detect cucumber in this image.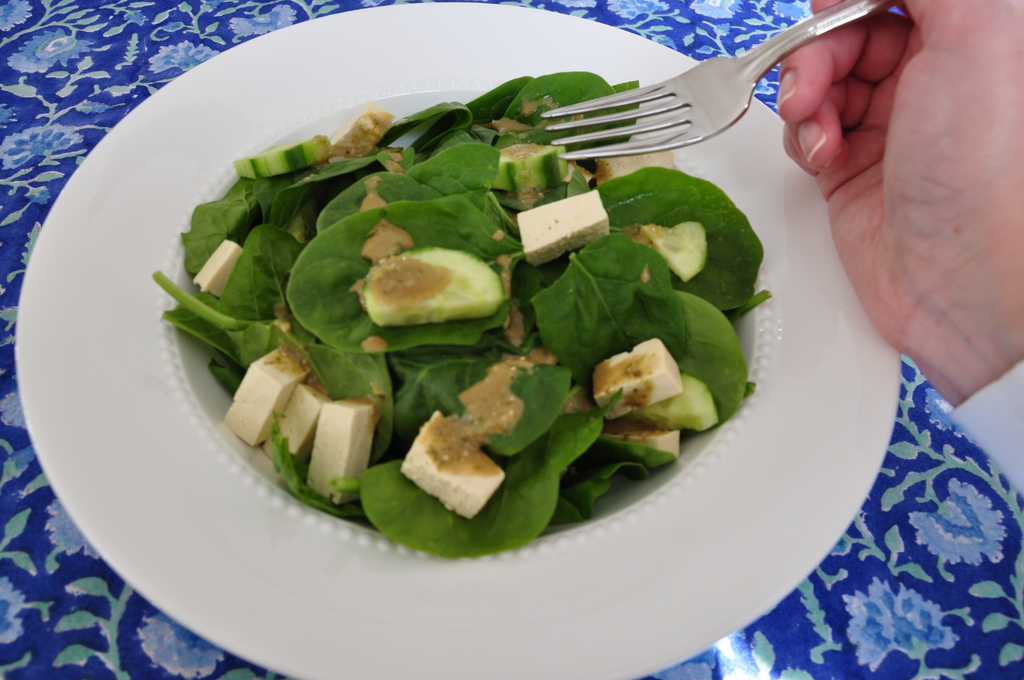
Detection: Rect(404, 236, 500, 329).
